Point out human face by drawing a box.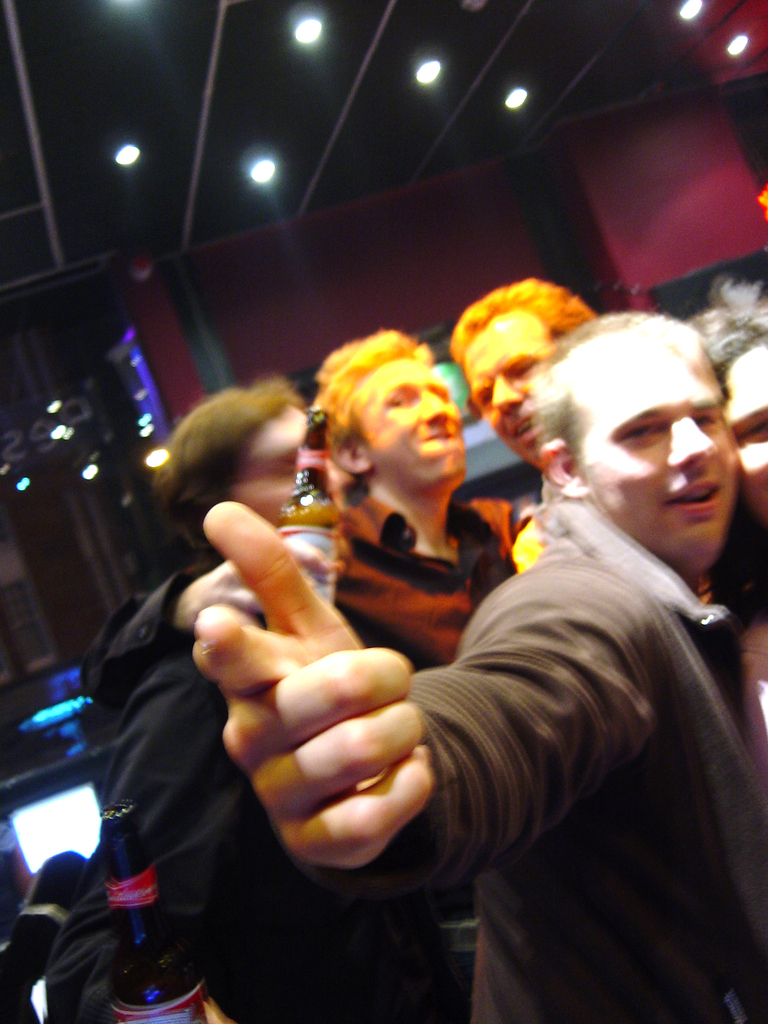
[723,351,767,520].
